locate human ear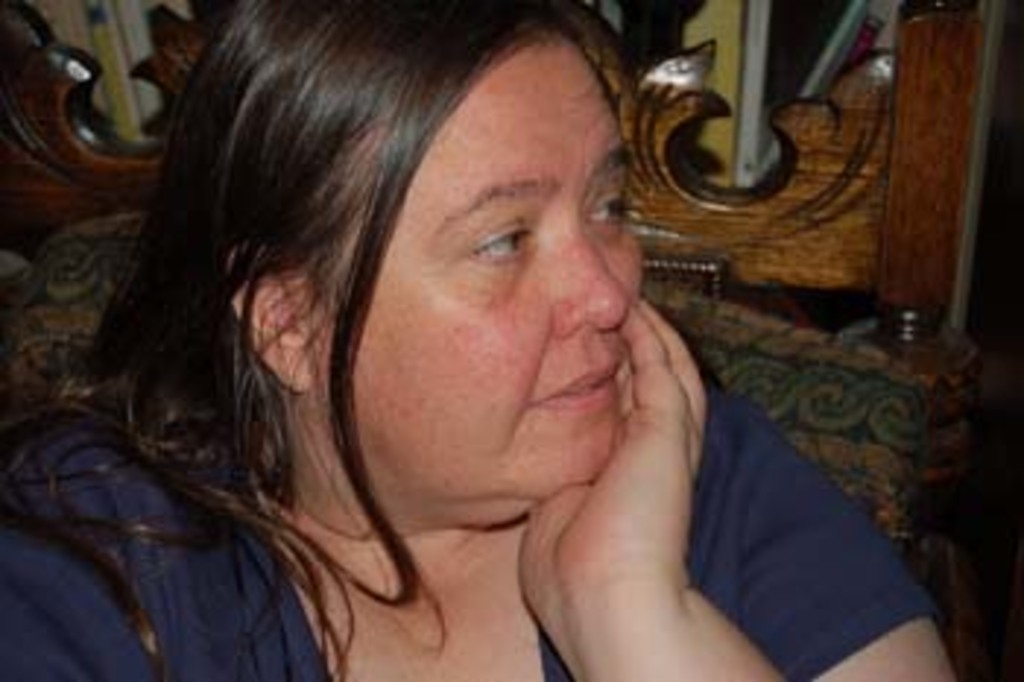
bbox(225, 246, 307, 392)
